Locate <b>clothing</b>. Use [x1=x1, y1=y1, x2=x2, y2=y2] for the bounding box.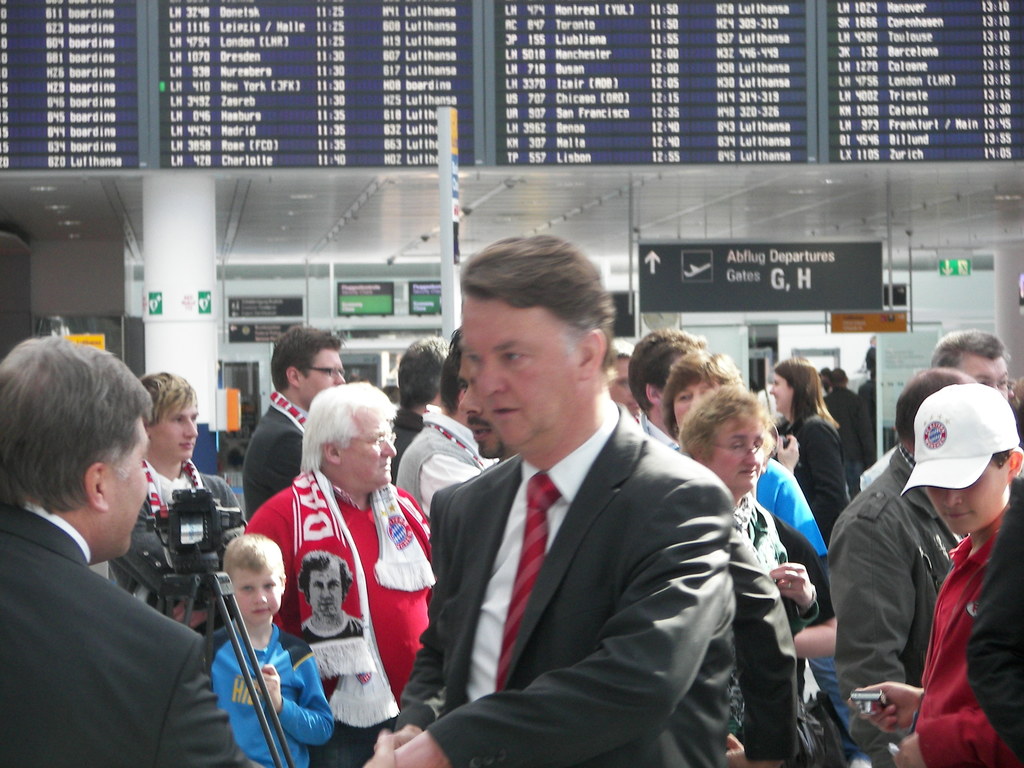
[x1=387, y1=410, x2=490, y2=534].
